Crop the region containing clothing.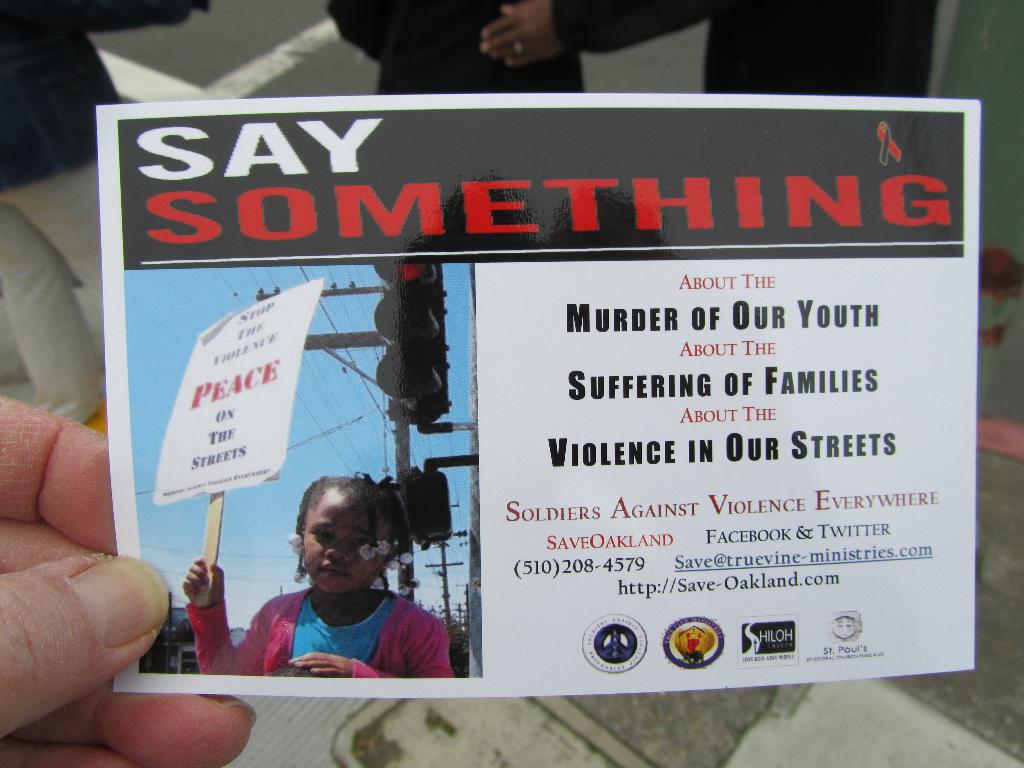
Crop region: select_region(316, 0, 584, 100).
